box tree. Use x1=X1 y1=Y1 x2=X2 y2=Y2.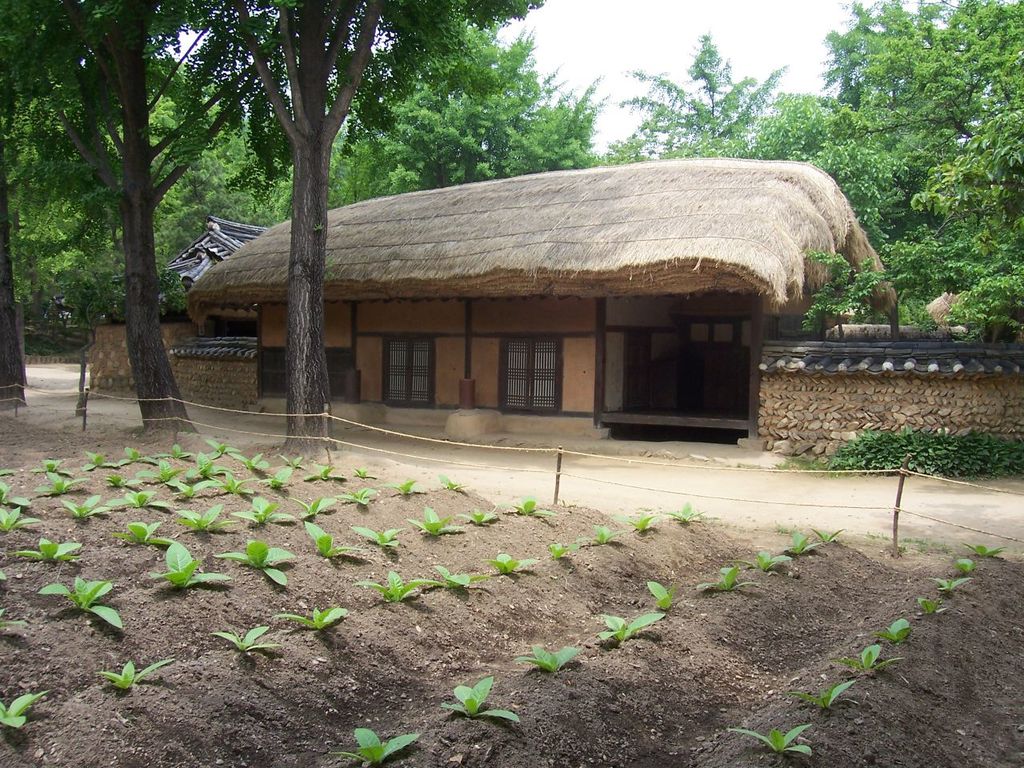
x1=14 y1=60 x2=290 y2=322.
